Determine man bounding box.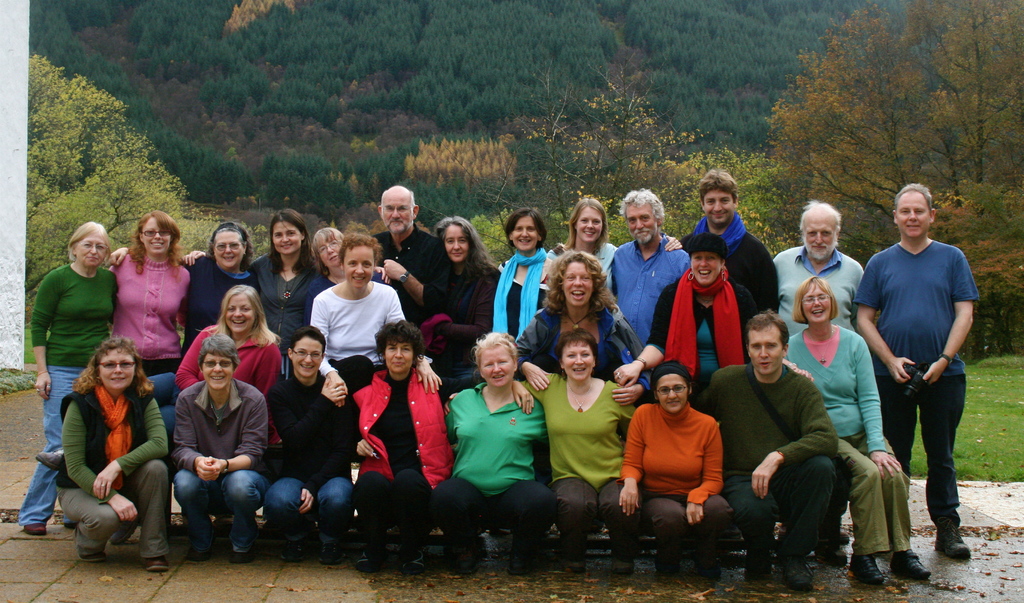
Determined: (268,332,364,567).
